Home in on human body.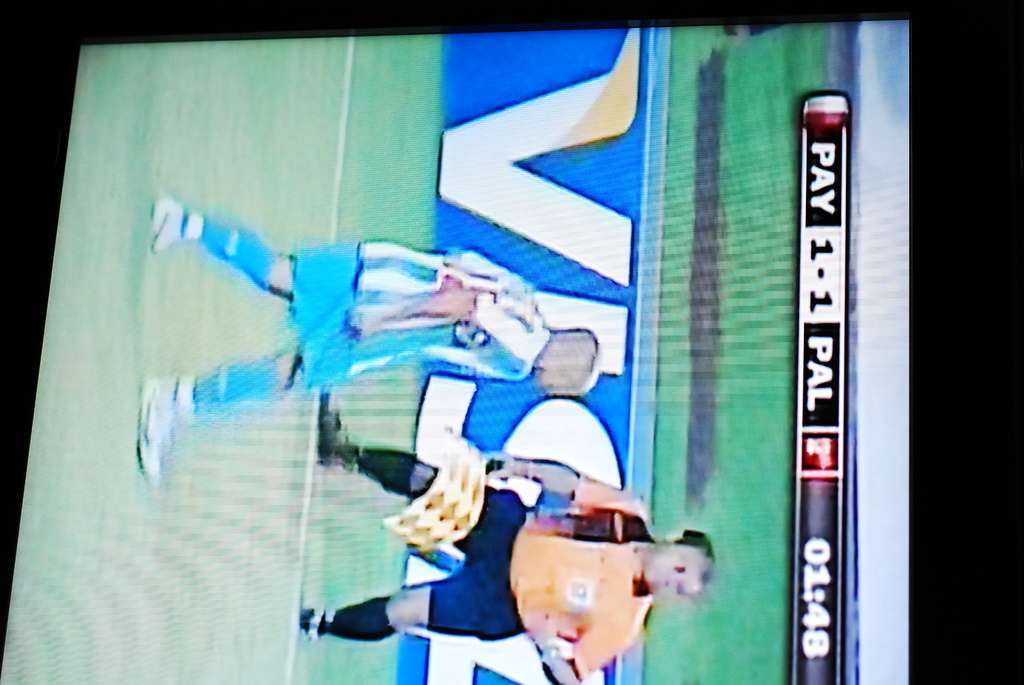
Homed in at detection(315, 448, 662, 681).
